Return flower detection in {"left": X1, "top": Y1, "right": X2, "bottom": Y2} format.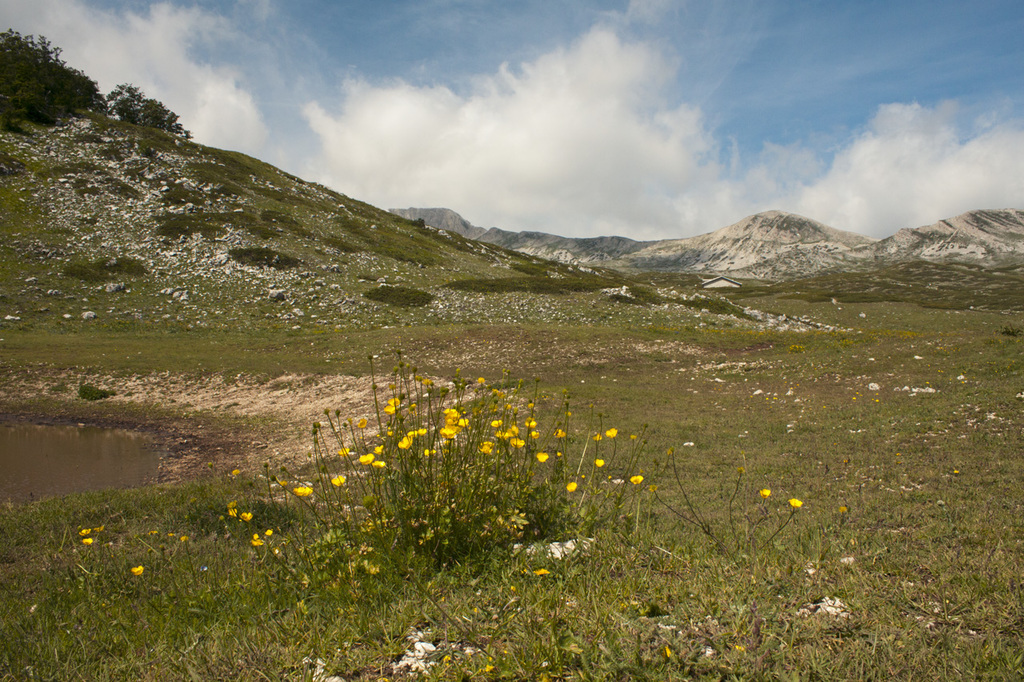
{"left": 478, "top": 441, "right": 491, "bottom": 454}.
